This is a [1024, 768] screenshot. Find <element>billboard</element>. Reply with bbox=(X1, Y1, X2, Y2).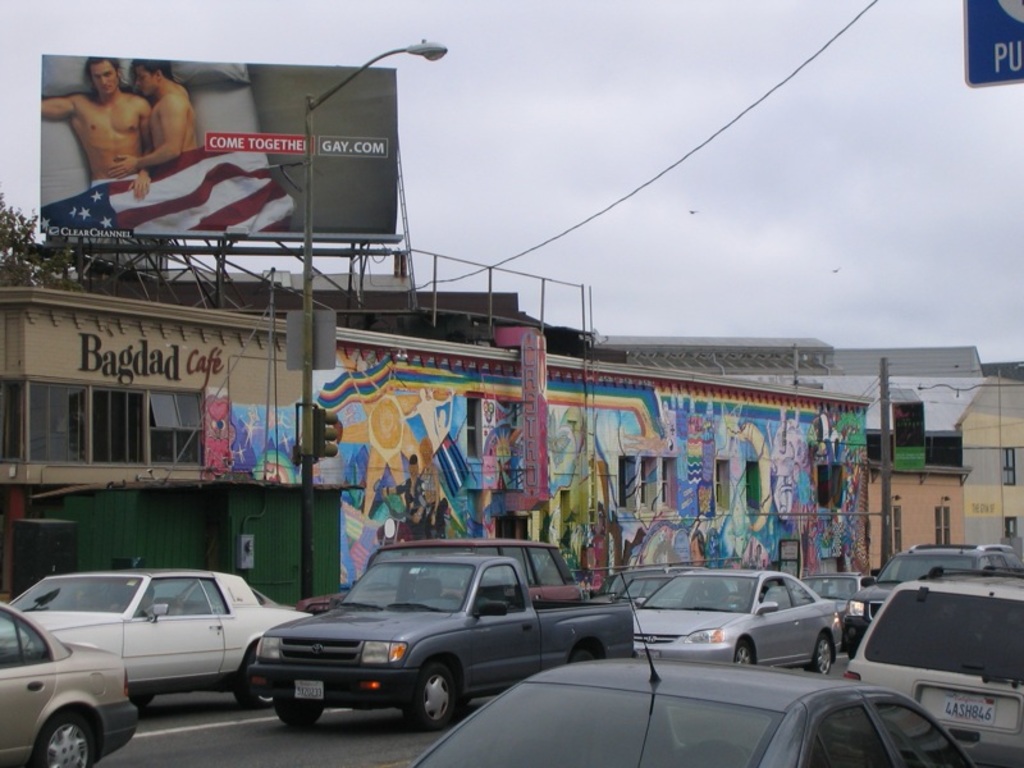
bbox=(293, 302, 339, 369).
